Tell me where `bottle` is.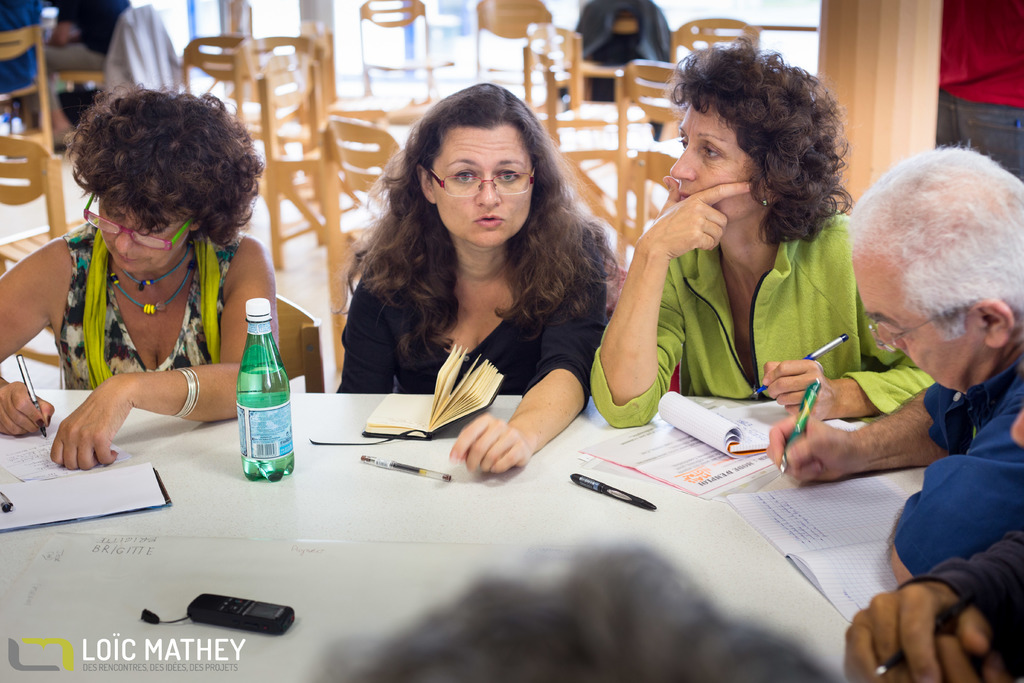
`bottle` is at bbox=(228, 295, 299, 488).
